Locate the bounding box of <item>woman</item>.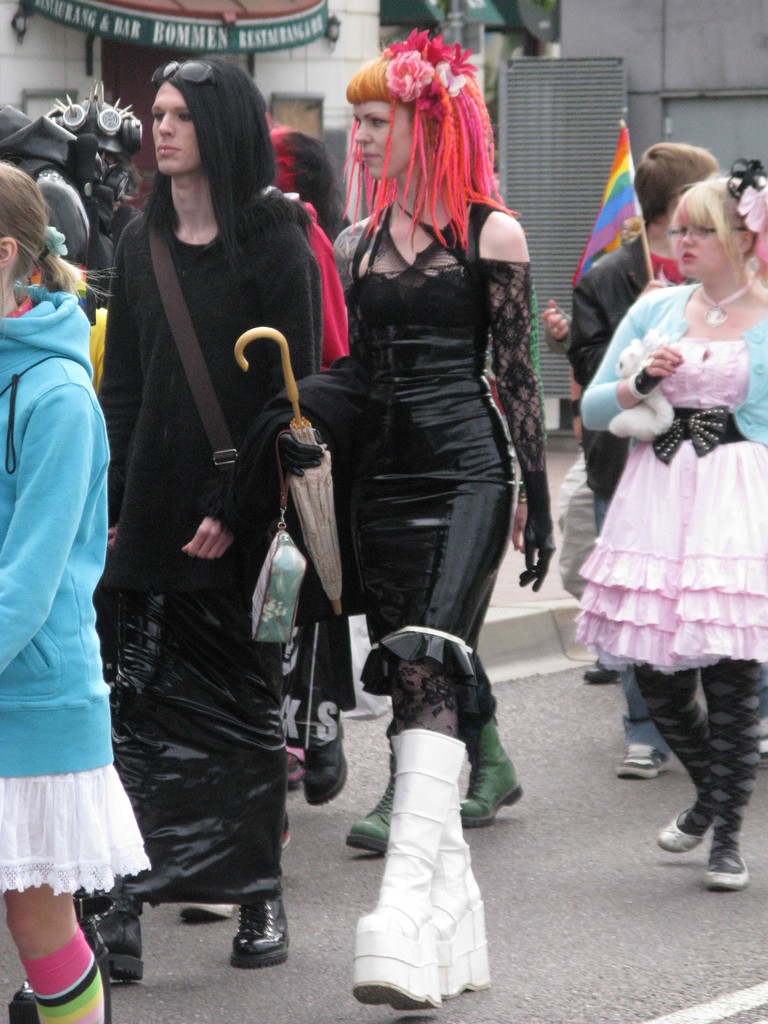
Bounding box: [564,162,755,734].
